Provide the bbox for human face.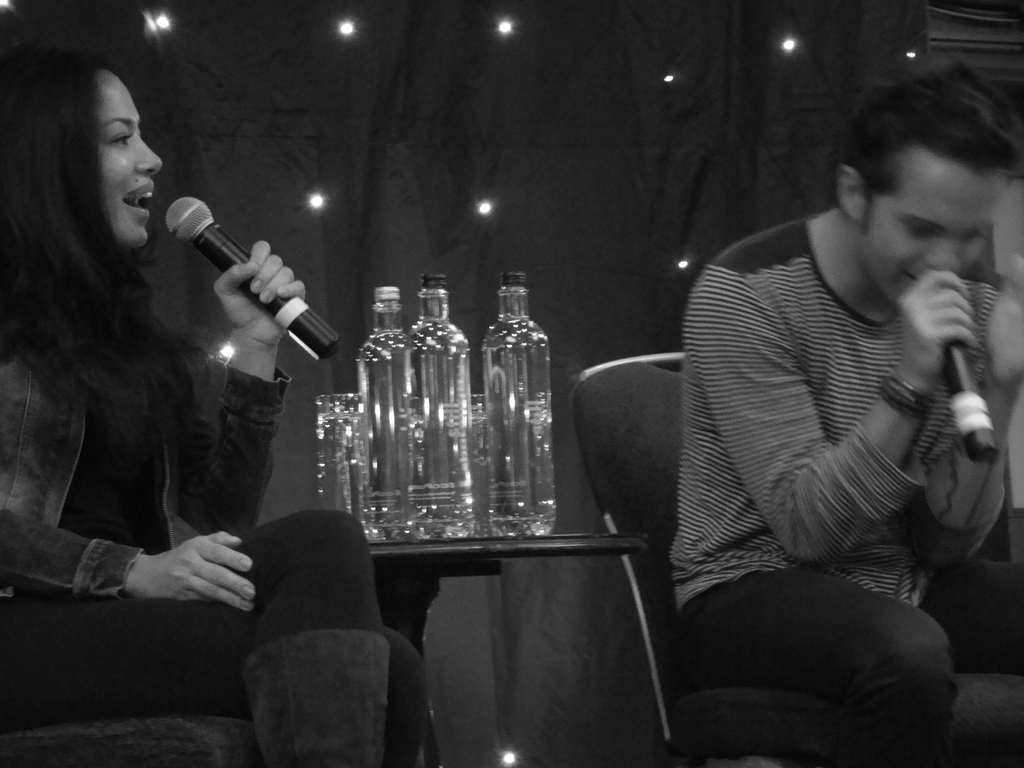
bbox(91, 67, 164, 249).
